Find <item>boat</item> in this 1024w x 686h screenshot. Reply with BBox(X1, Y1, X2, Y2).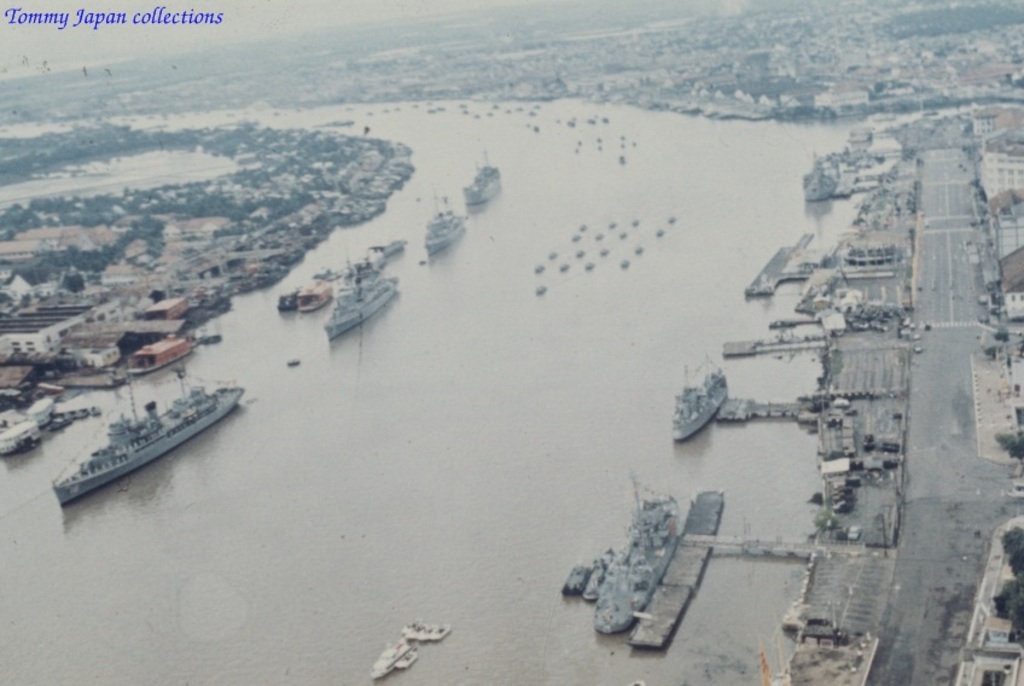
BBox(594, 470, 683, 639).
